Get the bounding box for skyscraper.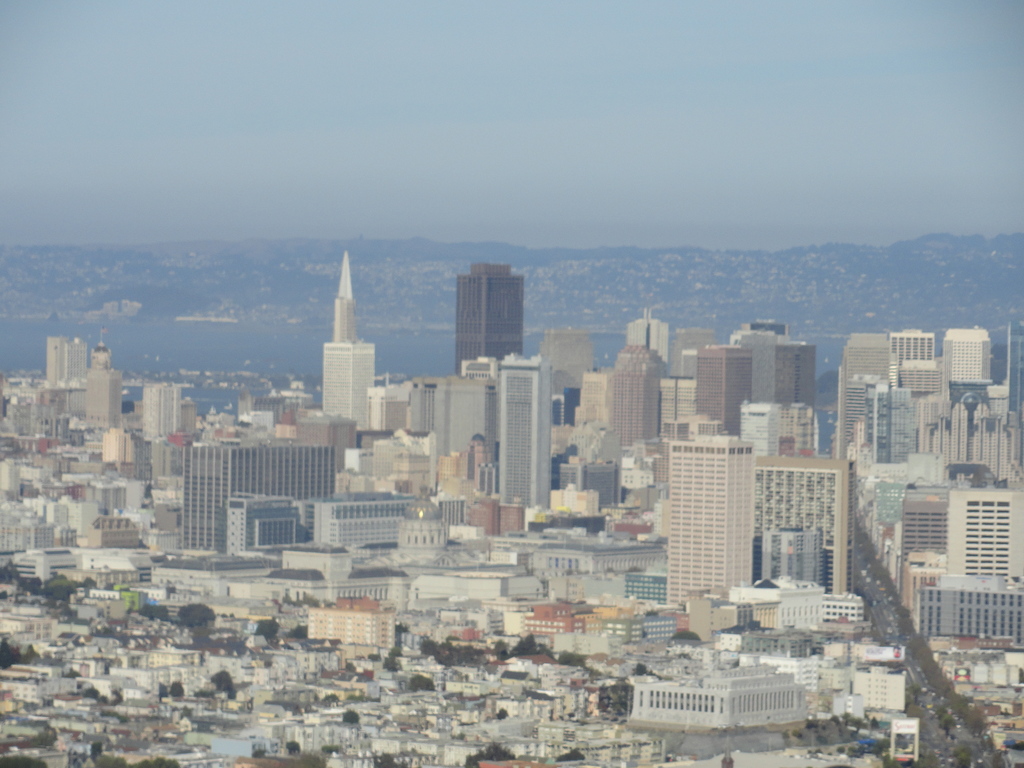
889/328/940/365.
